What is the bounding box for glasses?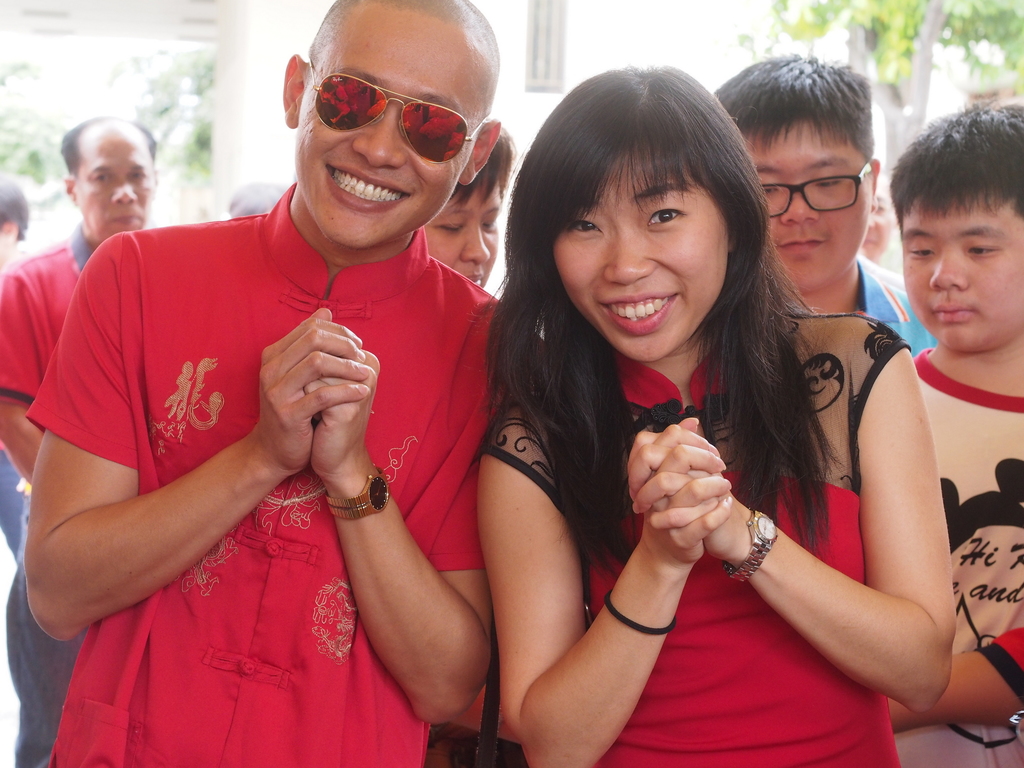
{"x1": 755, "y1": 161, "x2": 872, "y2": 221}.
